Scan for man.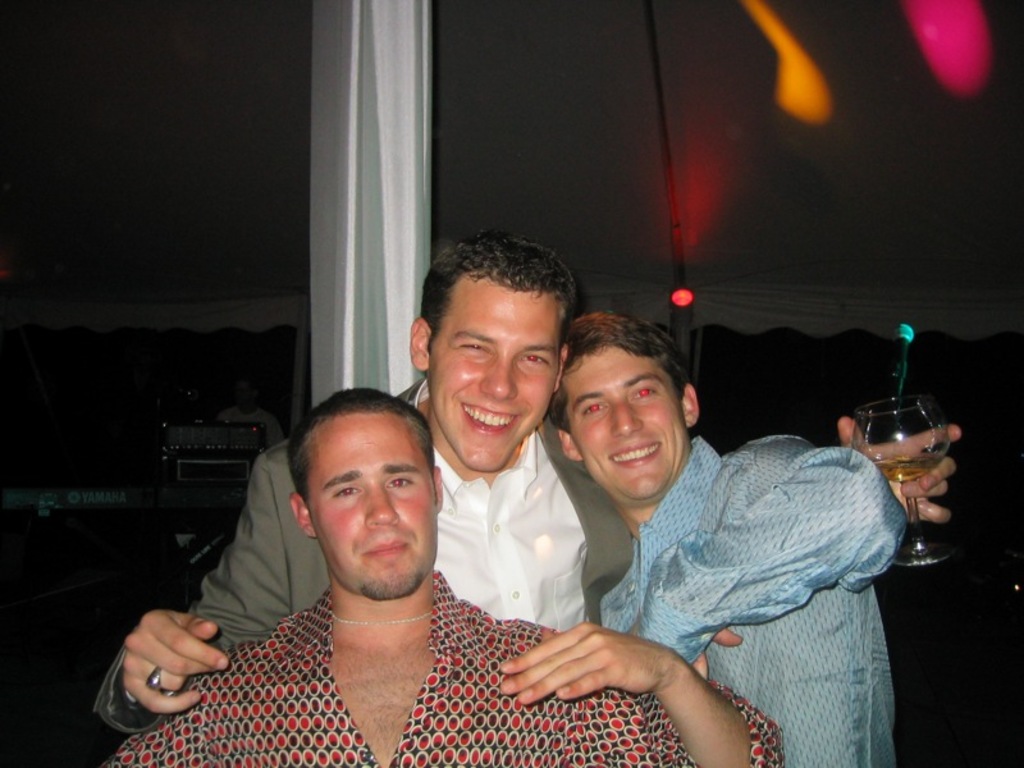
Scan result: BBox(548, 303, 913, 767).
